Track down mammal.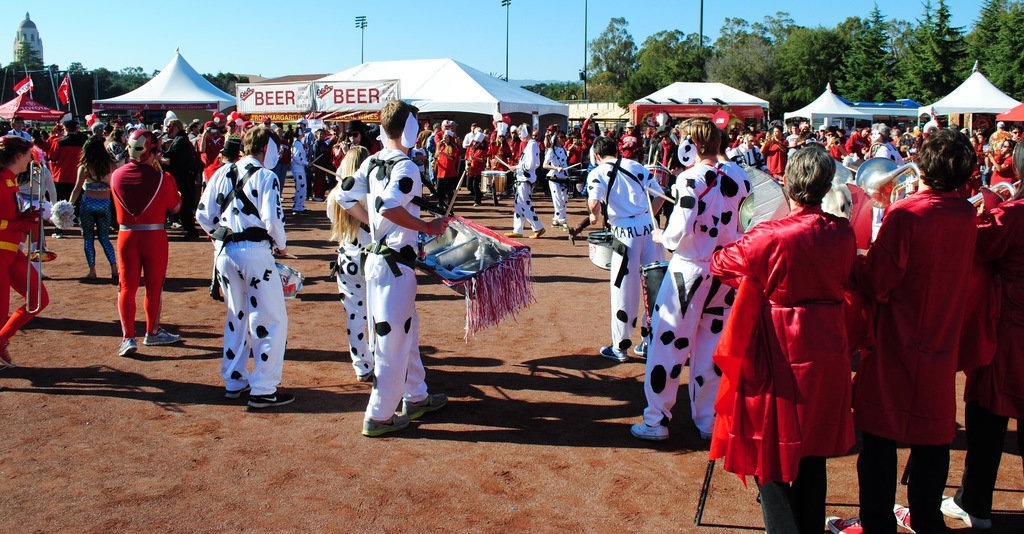
Tracked to detection(408, 136, 428, 173).
